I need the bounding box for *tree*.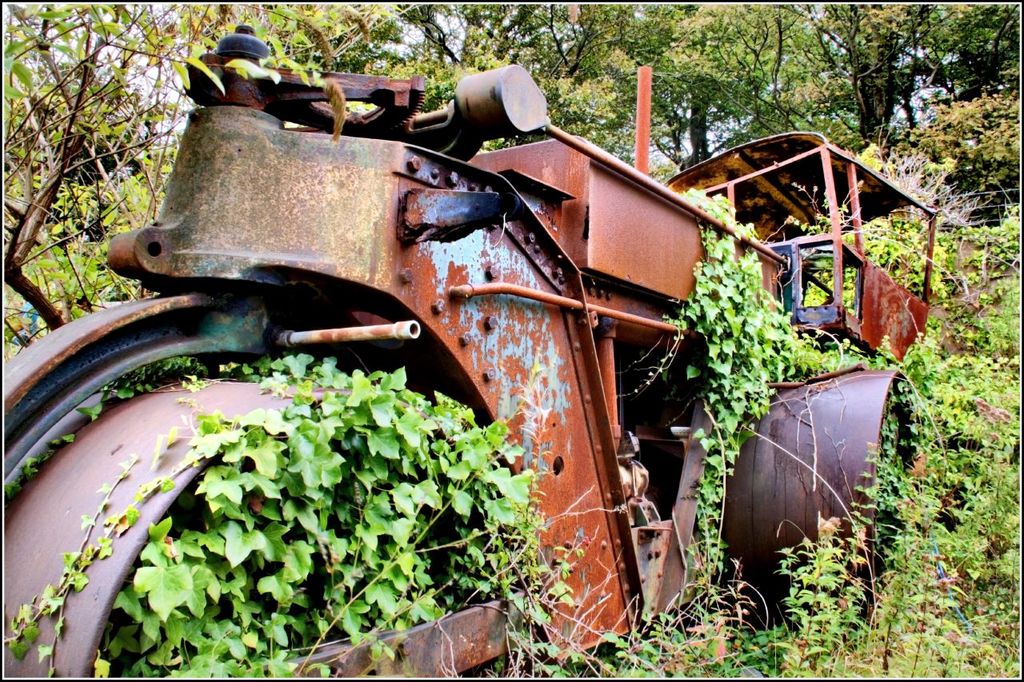
Here it is: pyautogui.locateOnScreen(238, 0, 604, 154).
